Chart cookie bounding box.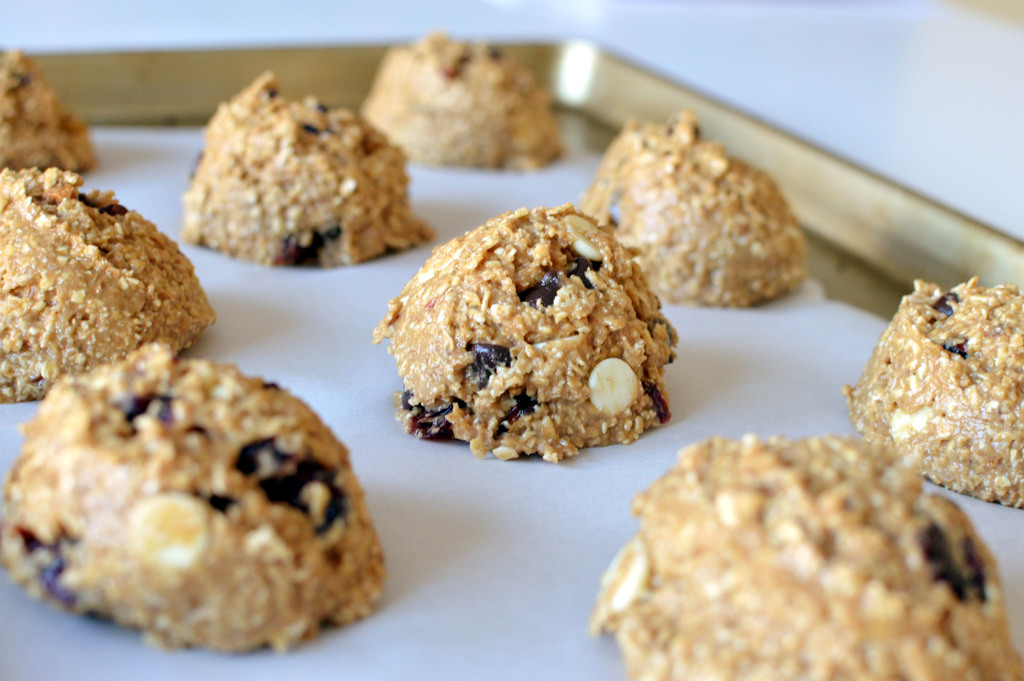
Charted: pyautogui.locateOnScreen(362, 30, 570, 170).
